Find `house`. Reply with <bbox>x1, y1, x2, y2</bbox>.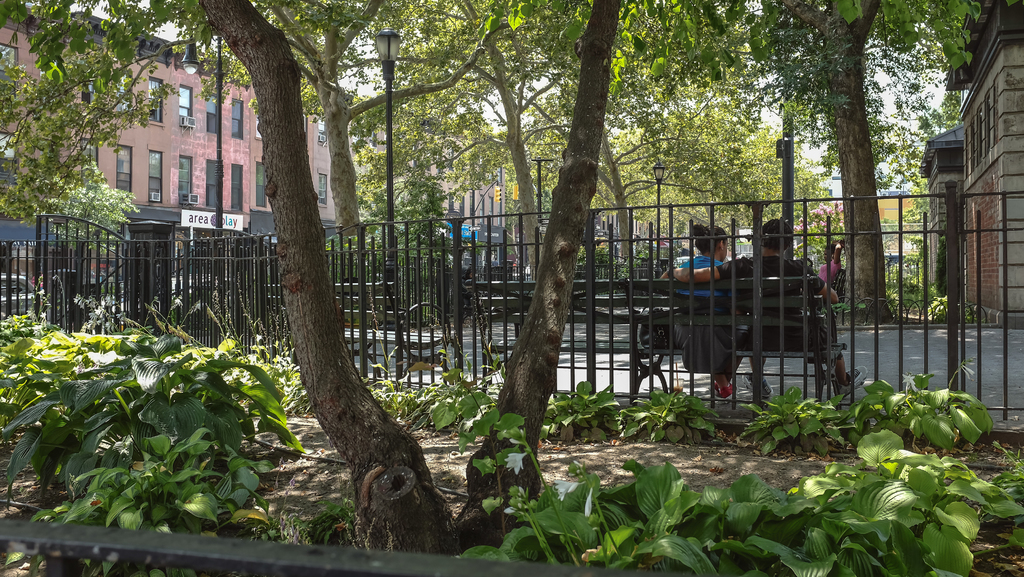
<bbox>0, 0, 686, 273</bbox>.
